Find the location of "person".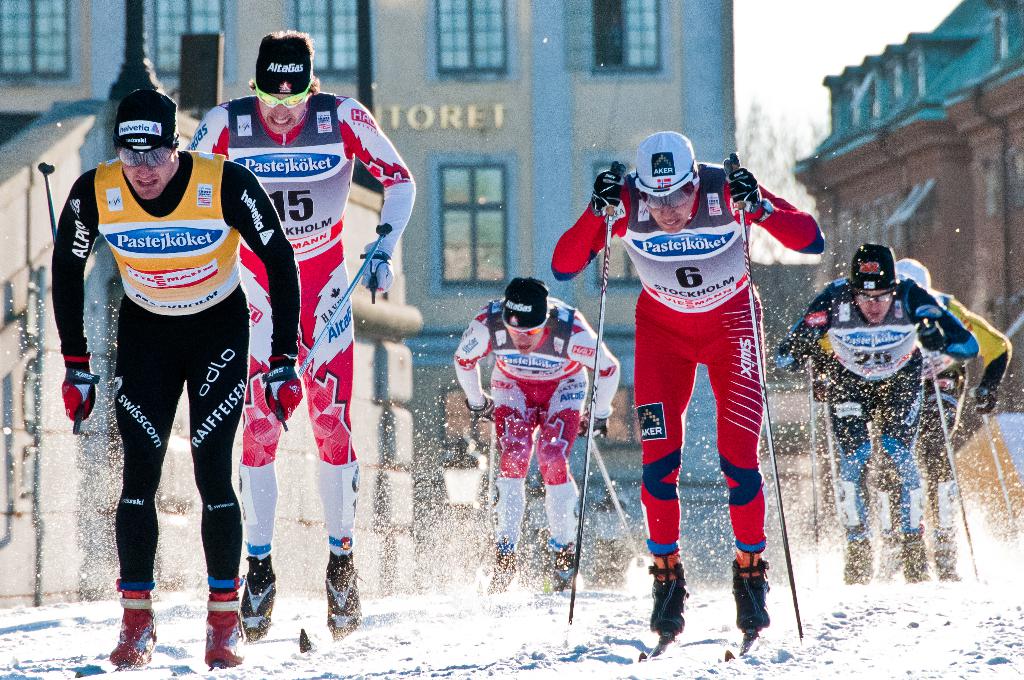
Location: x1=62 y1=93 x2=261 y2=649.
